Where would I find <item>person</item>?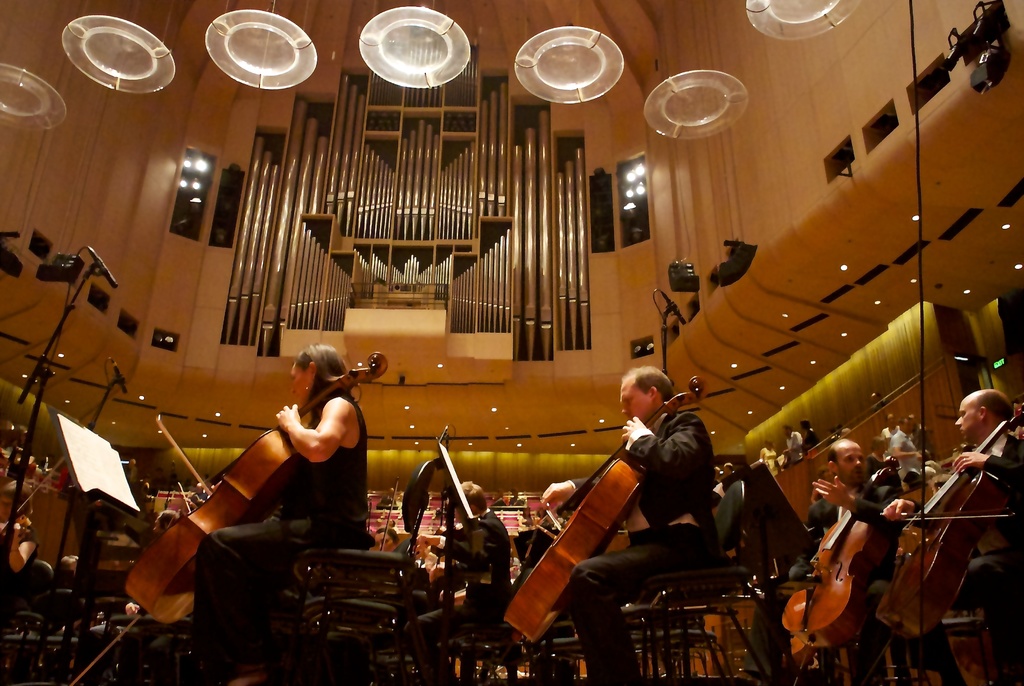
At bbox=(406, 480, 512, 685).
